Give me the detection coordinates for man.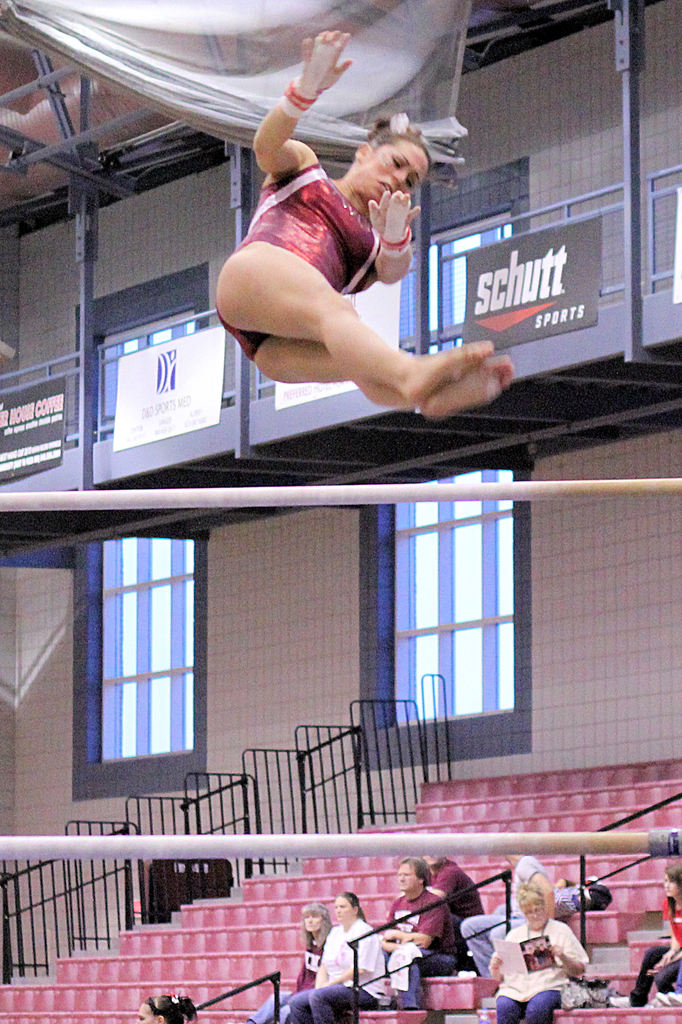
422:851:484:979.
